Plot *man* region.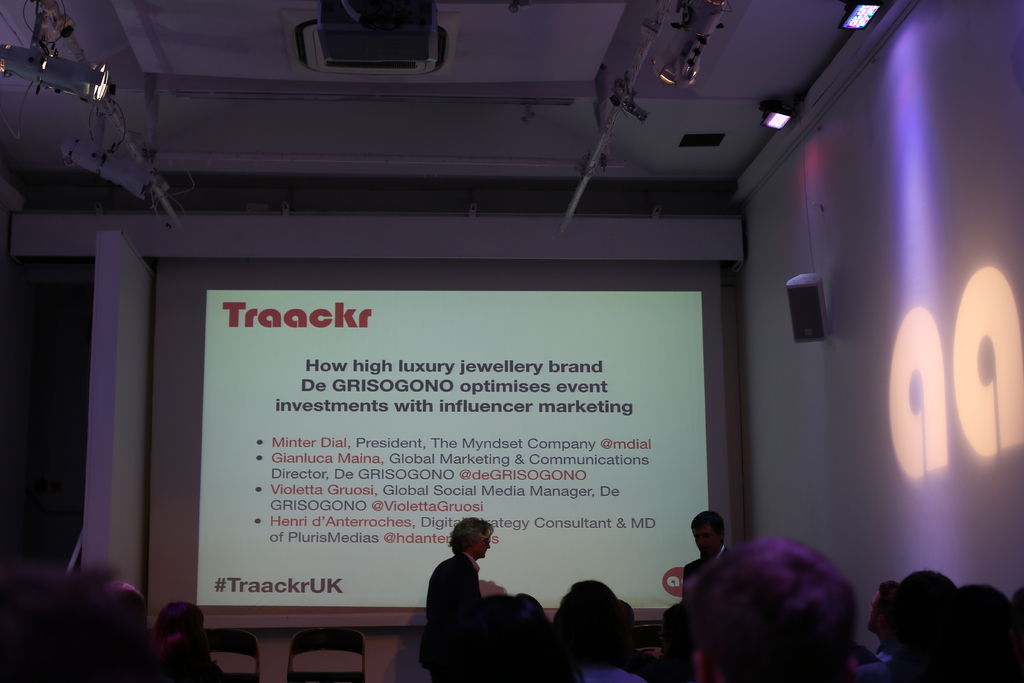
Plotted at bbox=(862, 579, 902, 668).
